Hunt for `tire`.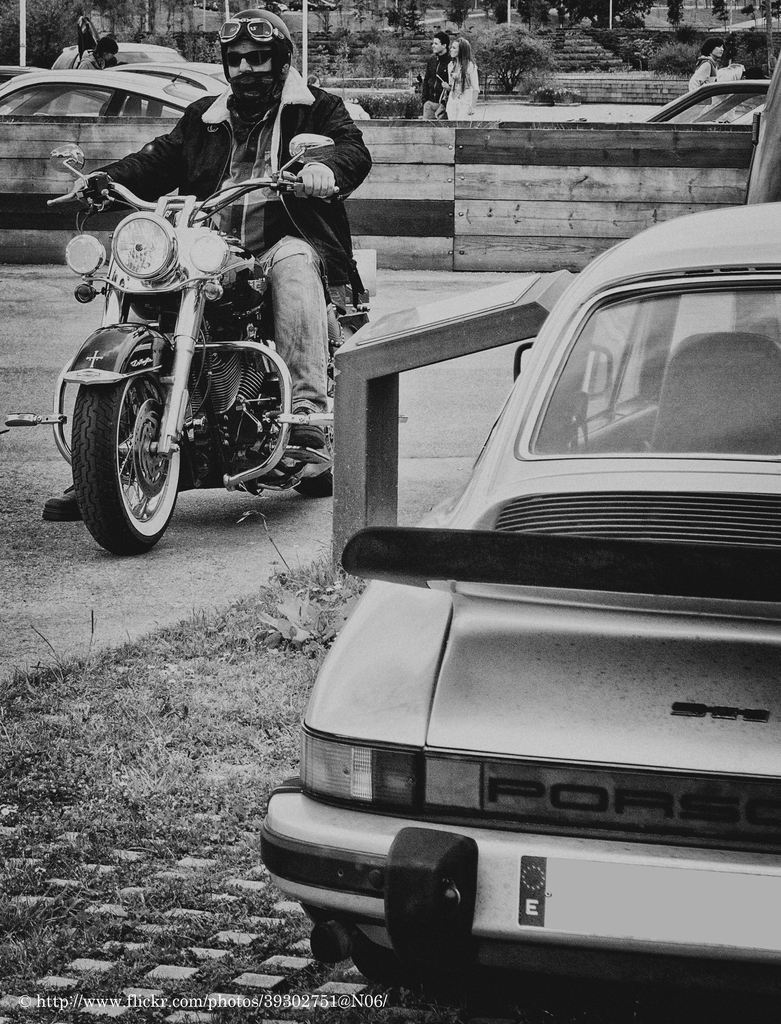
Hunted down at 350:922:414:995.
